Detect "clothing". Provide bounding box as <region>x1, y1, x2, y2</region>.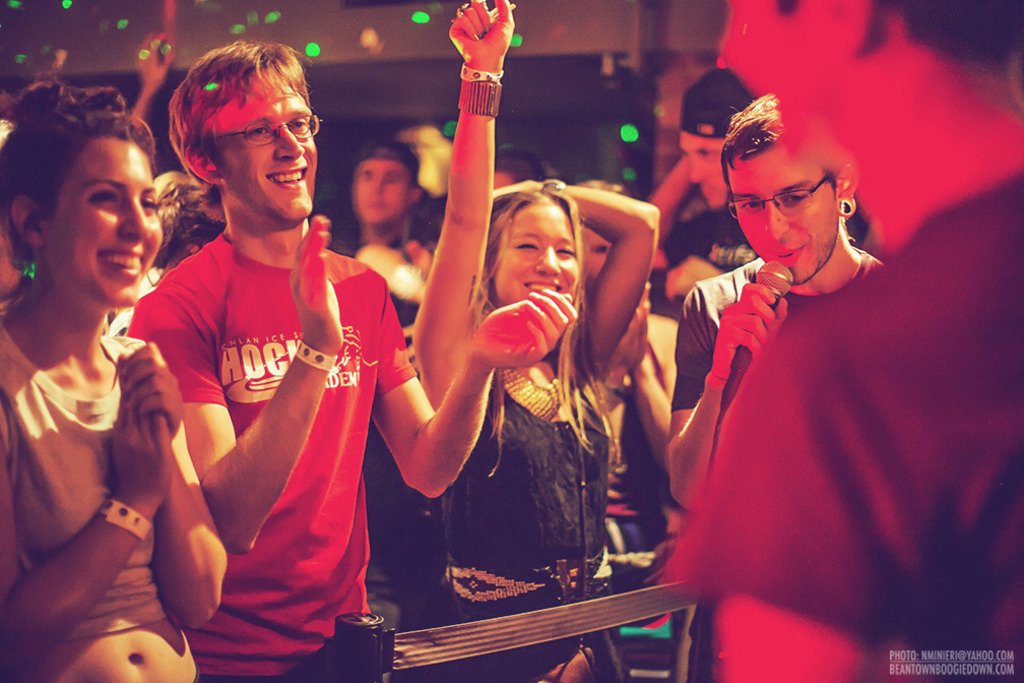
<region>133, 169, 384, 646</region>.
